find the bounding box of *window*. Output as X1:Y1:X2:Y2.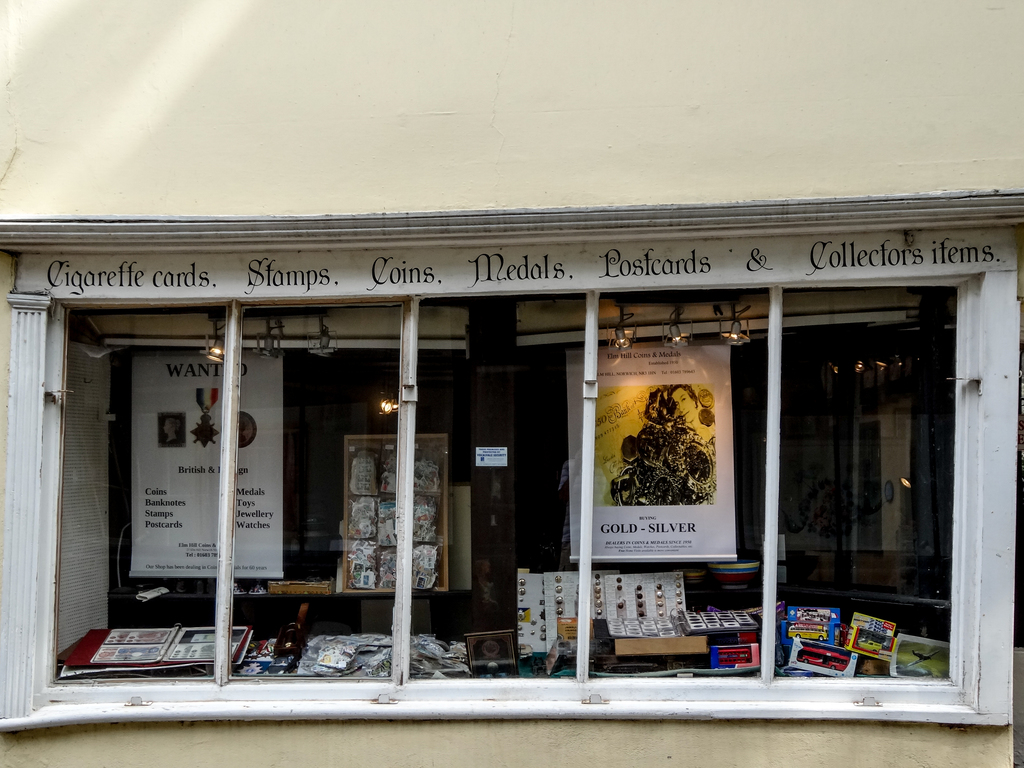
0:196:1023:739.
